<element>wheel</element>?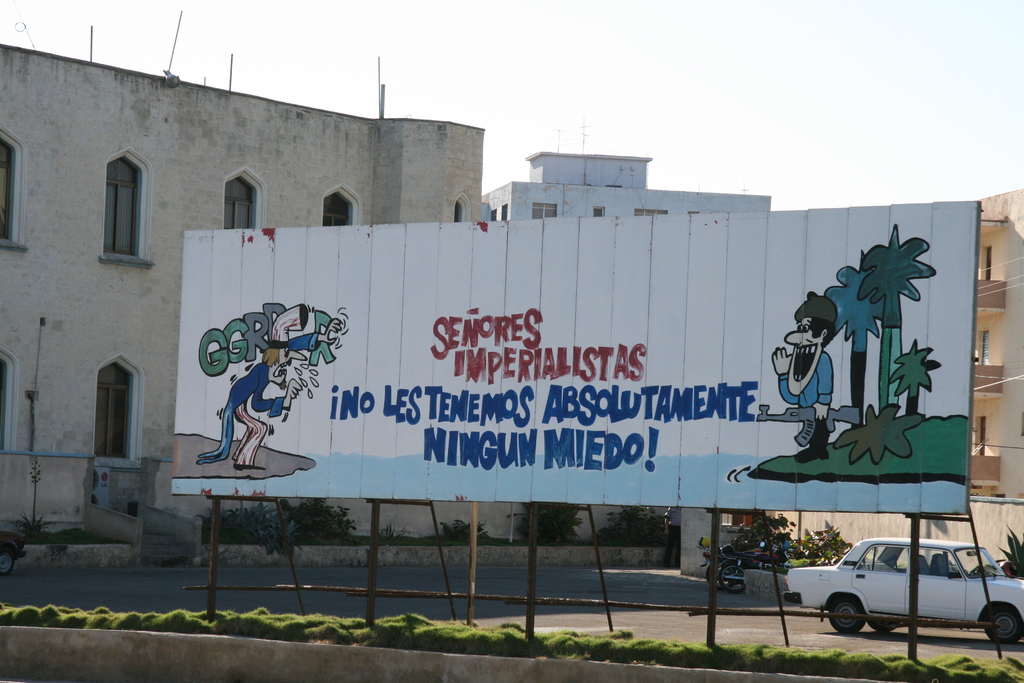
bbox=[869, 623, 898, 636]
